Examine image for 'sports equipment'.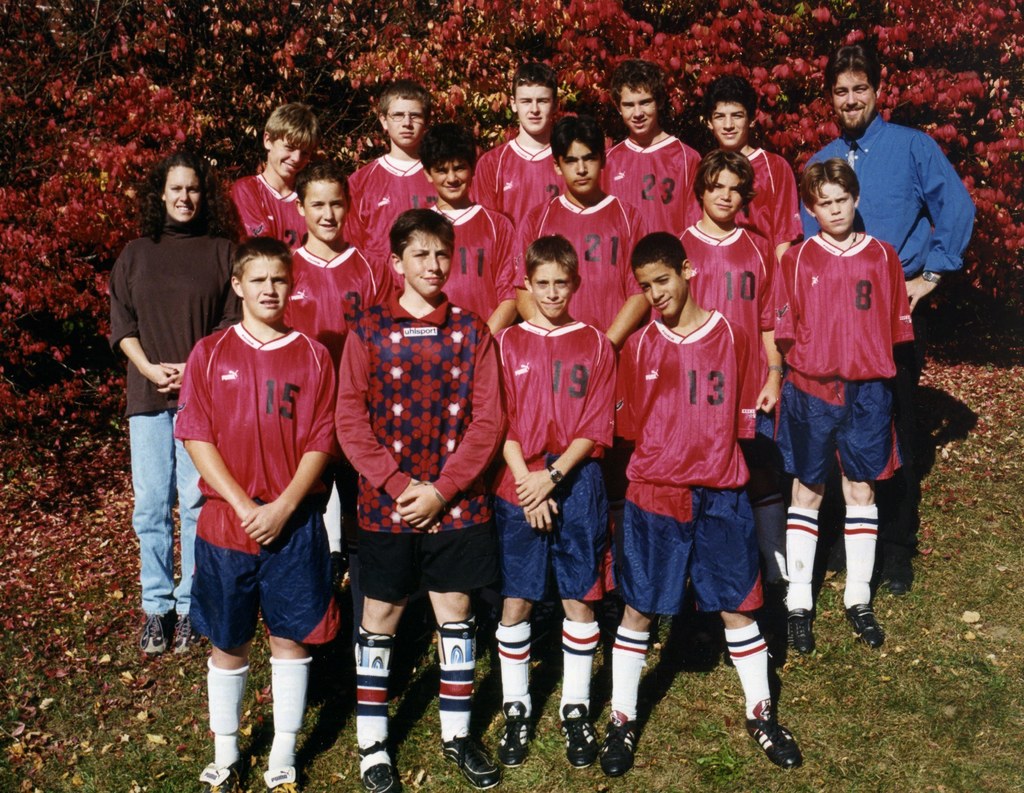
Examination result: 740,697,803,770.
